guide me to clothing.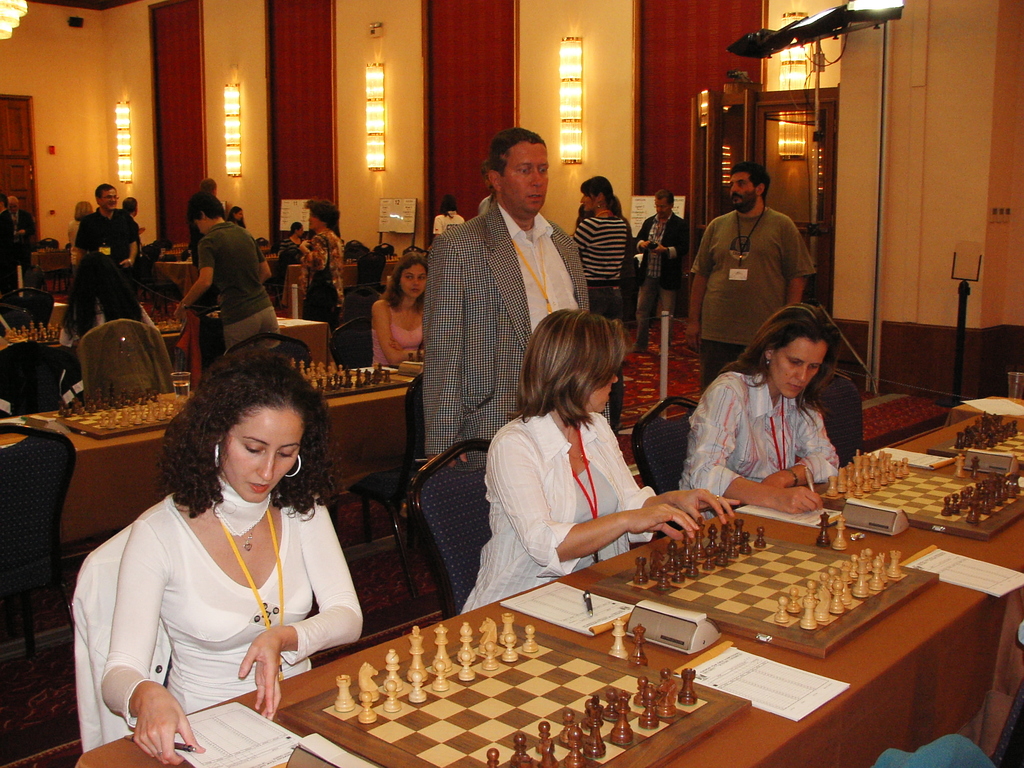
Guidance: (198, 223, 277, 349).
